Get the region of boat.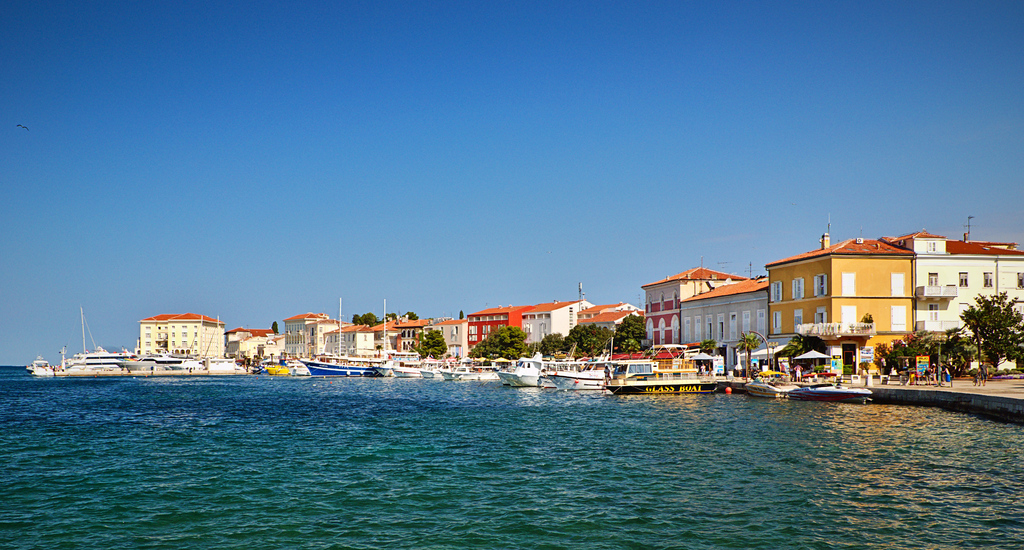
bbox(295, 295, 382, 380).
